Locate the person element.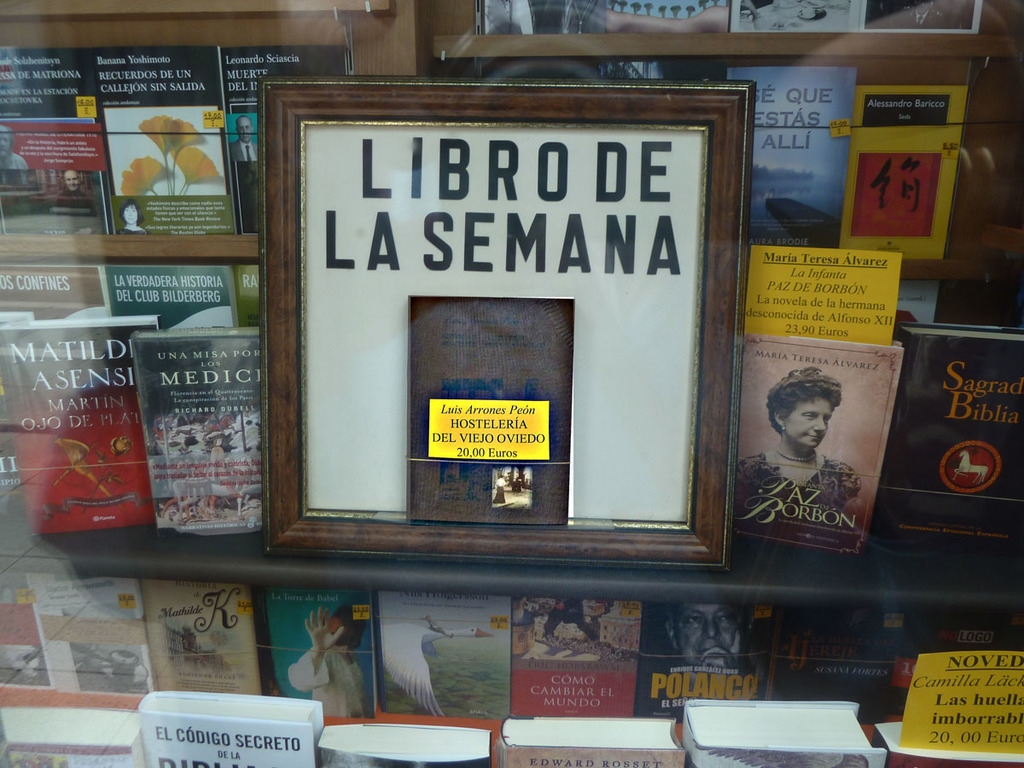
Element bbox: 229,117,258,162.
